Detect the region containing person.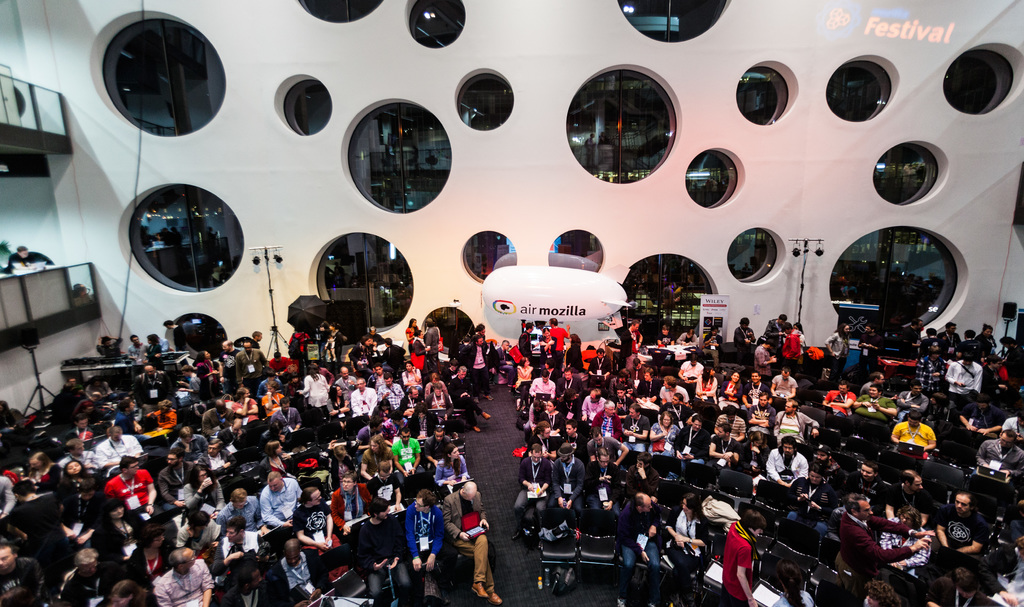
x1=209 y1=515 x2=266 y2=588.
